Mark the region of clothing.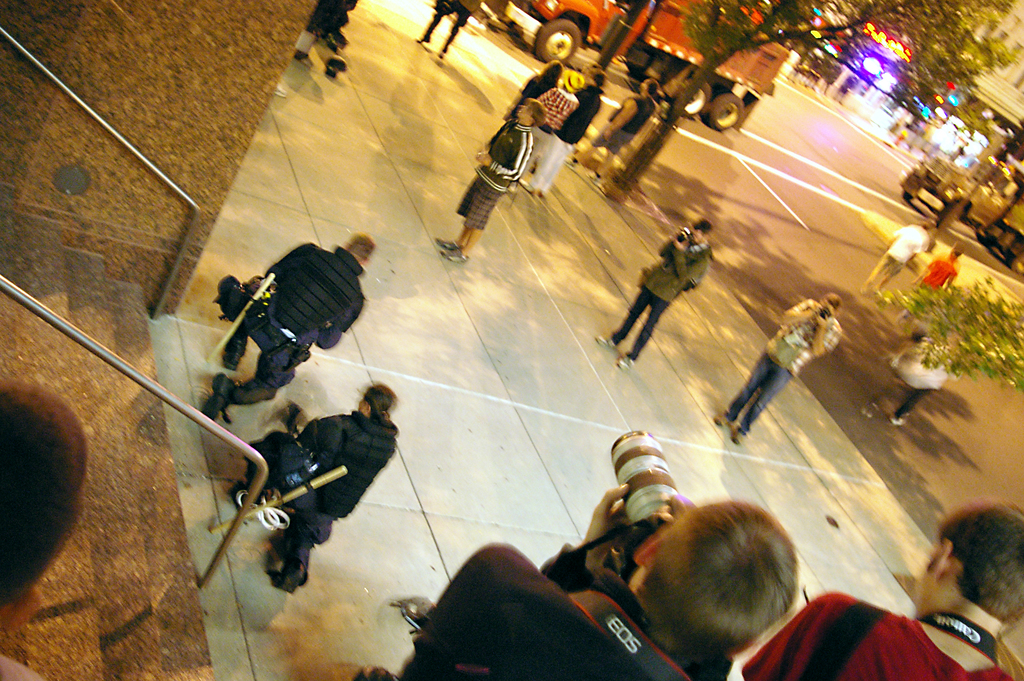
Region: 860:222:932:286.
